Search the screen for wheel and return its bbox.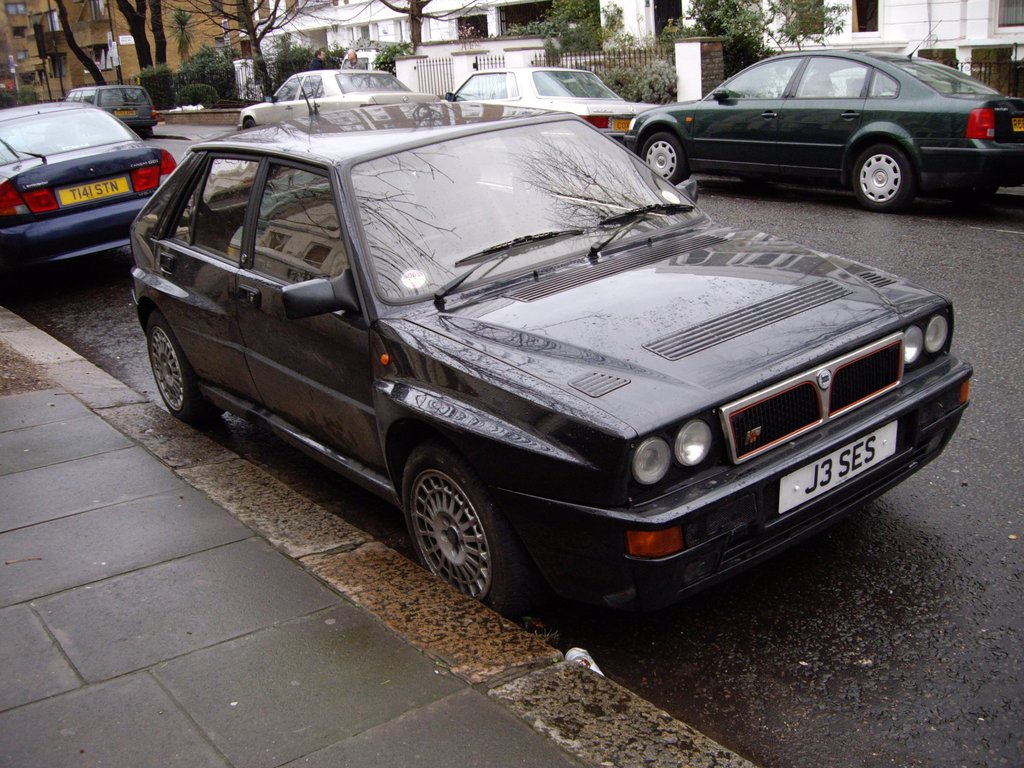
Found: locate(850, 145, 913, 213).
